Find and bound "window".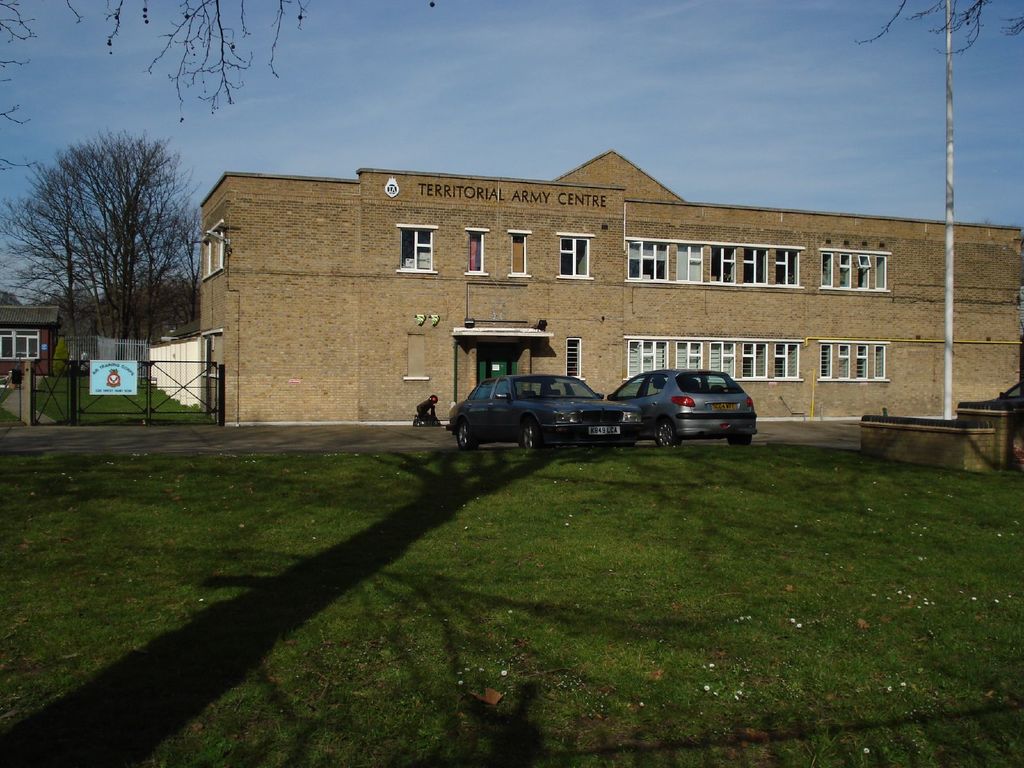
Bound: 461, 227, 490, 277.
